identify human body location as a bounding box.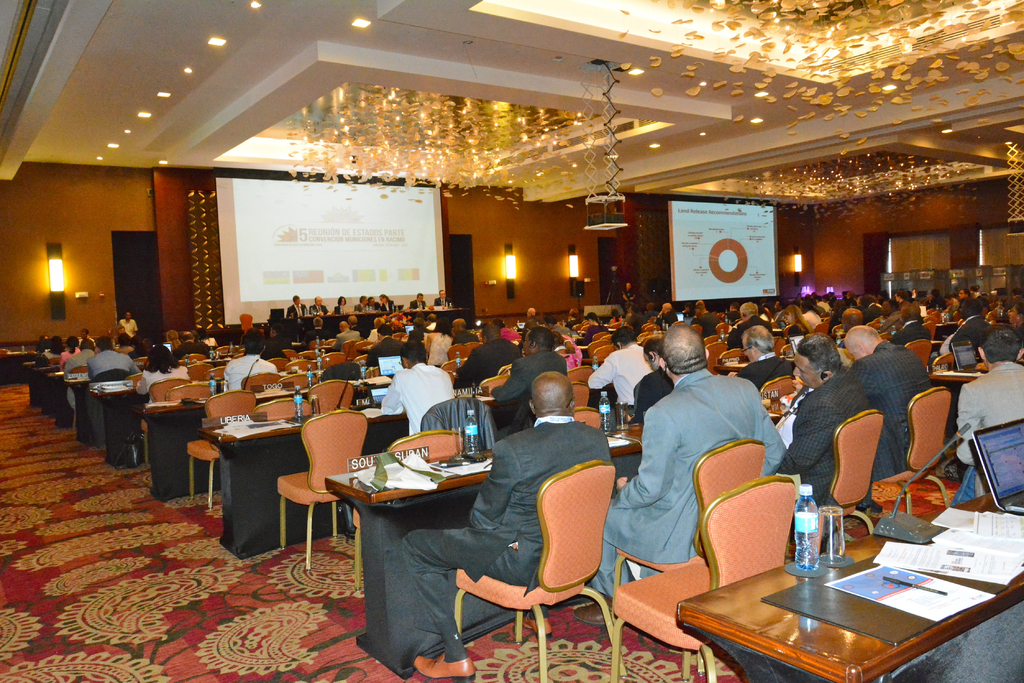
bbox(778, 301, 807, 331).
